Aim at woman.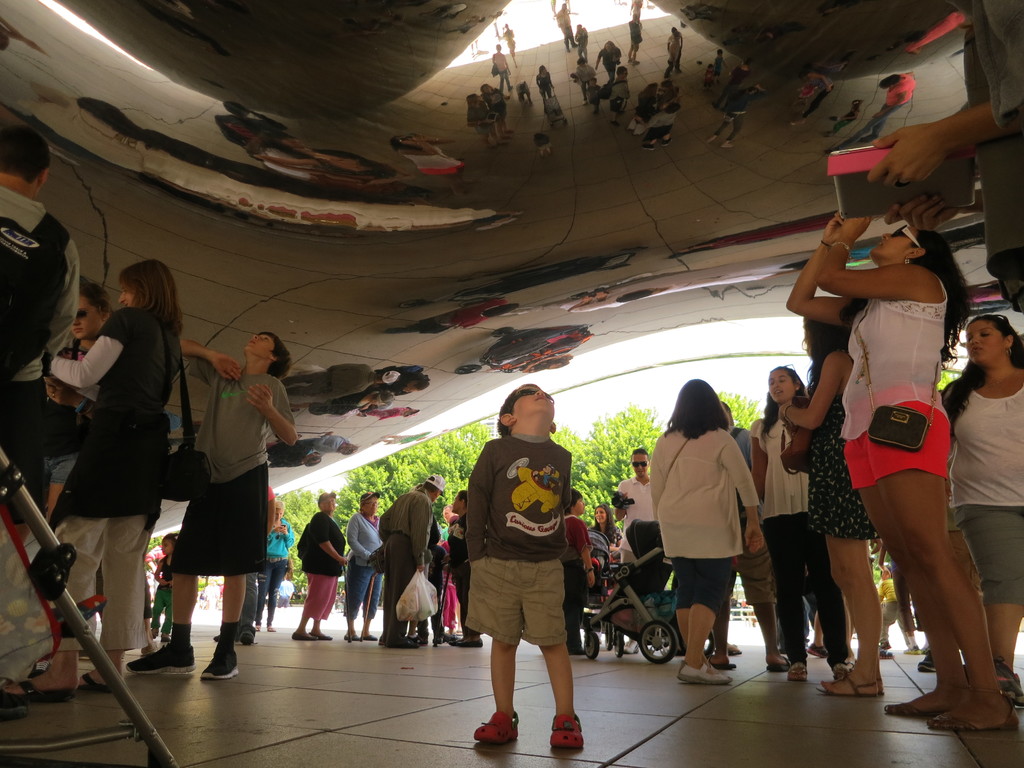
Aimed at detection(255, 498, 292, 632).
